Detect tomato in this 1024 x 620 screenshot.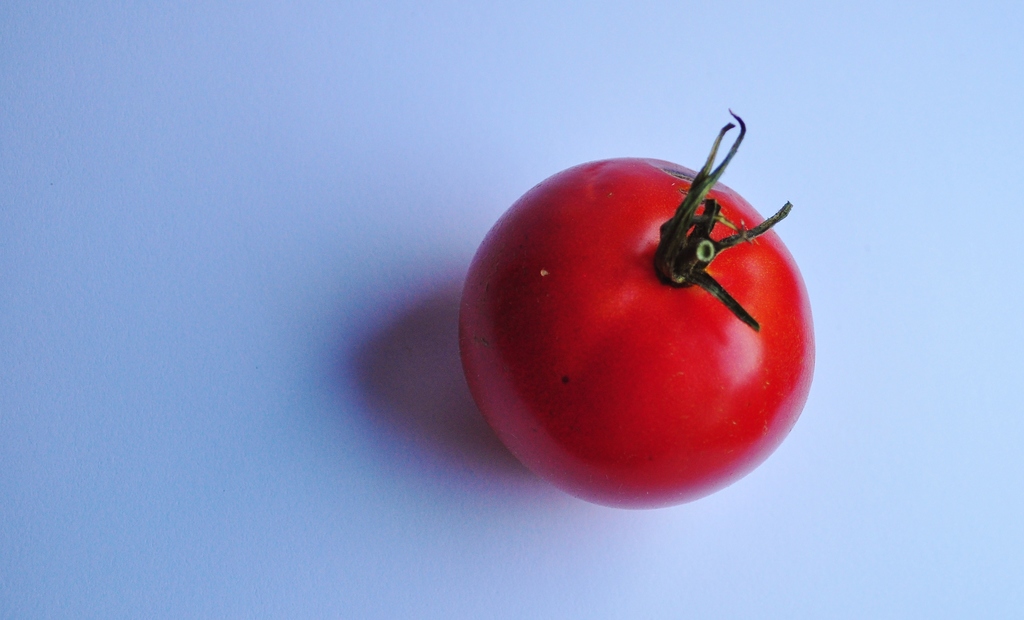
Detection: box=[456, 113, 833, 514].
